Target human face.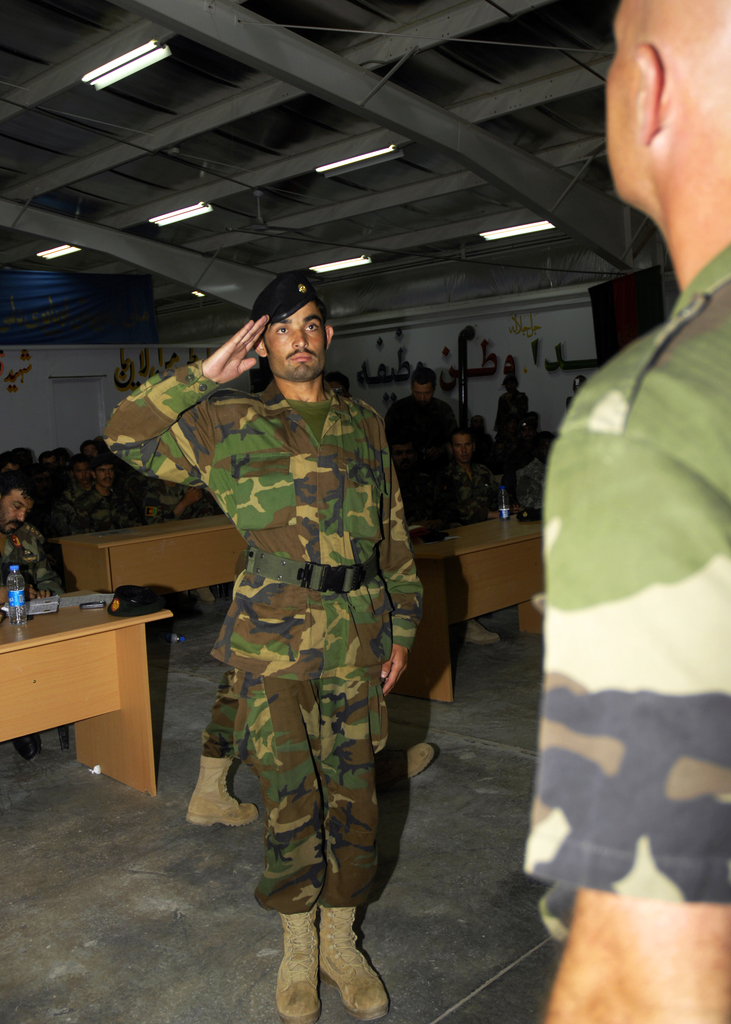
Target region: rect(1, 498, 29, 535).
